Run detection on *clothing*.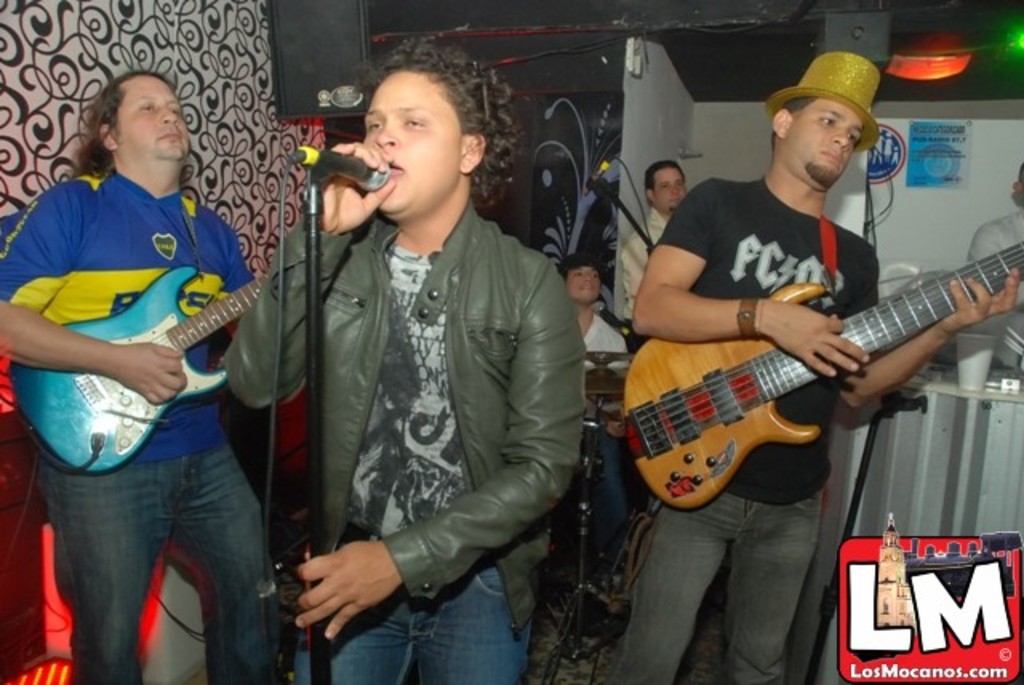
Result: BBox(624, 173, 882, 683).
